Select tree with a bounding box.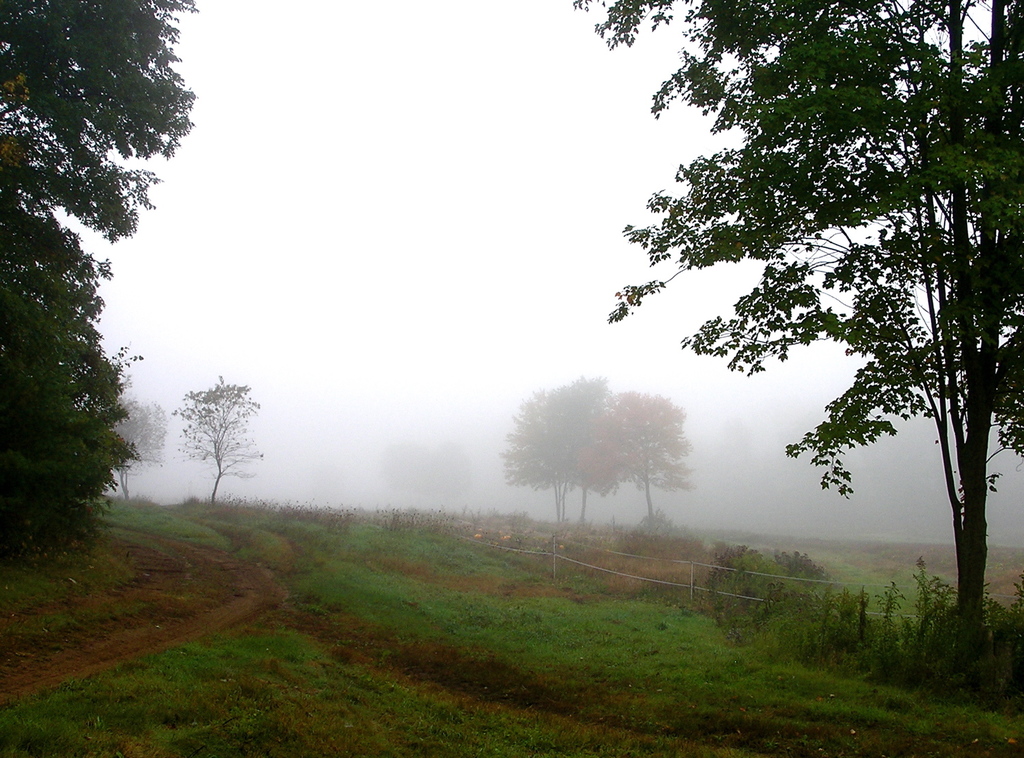
BBox(584, 378, 707, 529).
